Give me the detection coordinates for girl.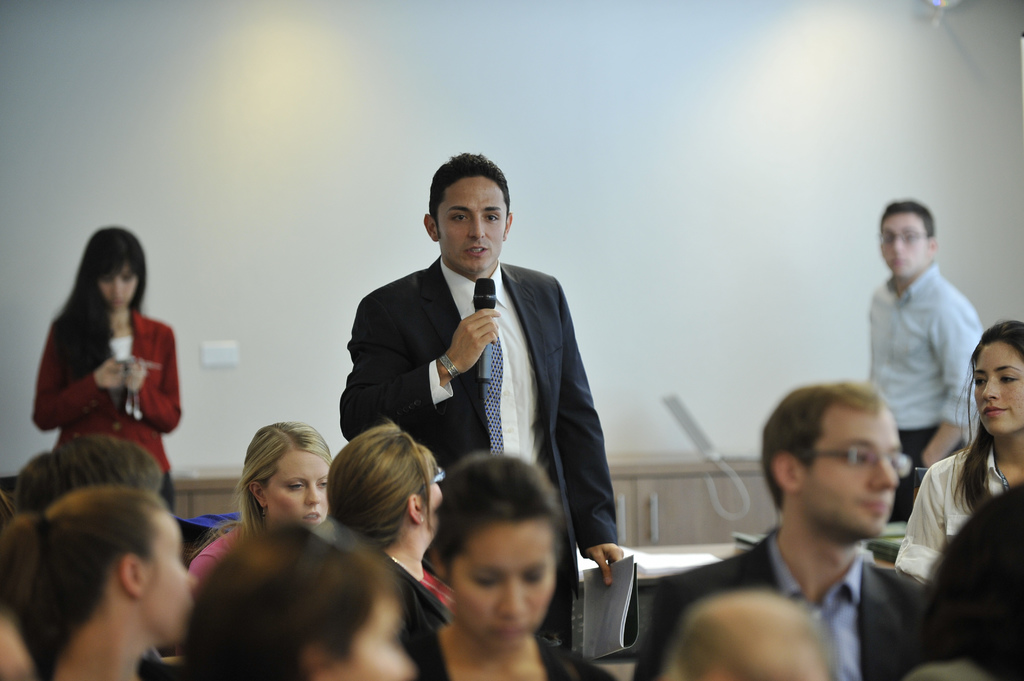
BBox(401, 453, 628, 680).
